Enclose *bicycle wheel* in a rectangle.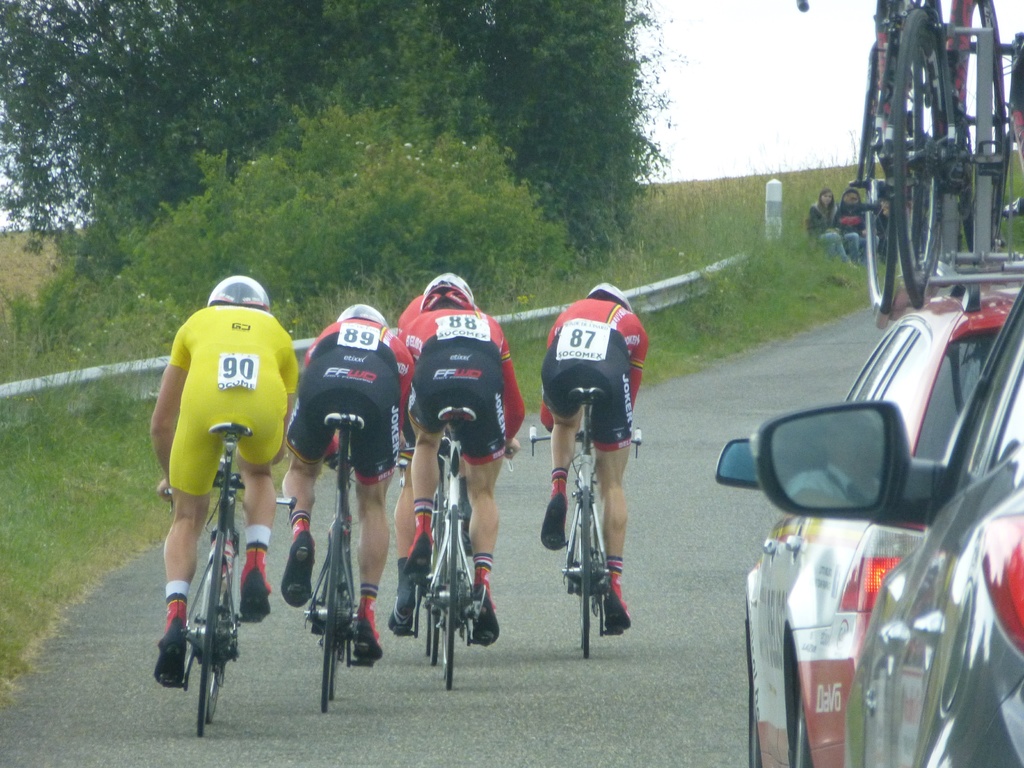
Rect(561, 484, 616, 661).
